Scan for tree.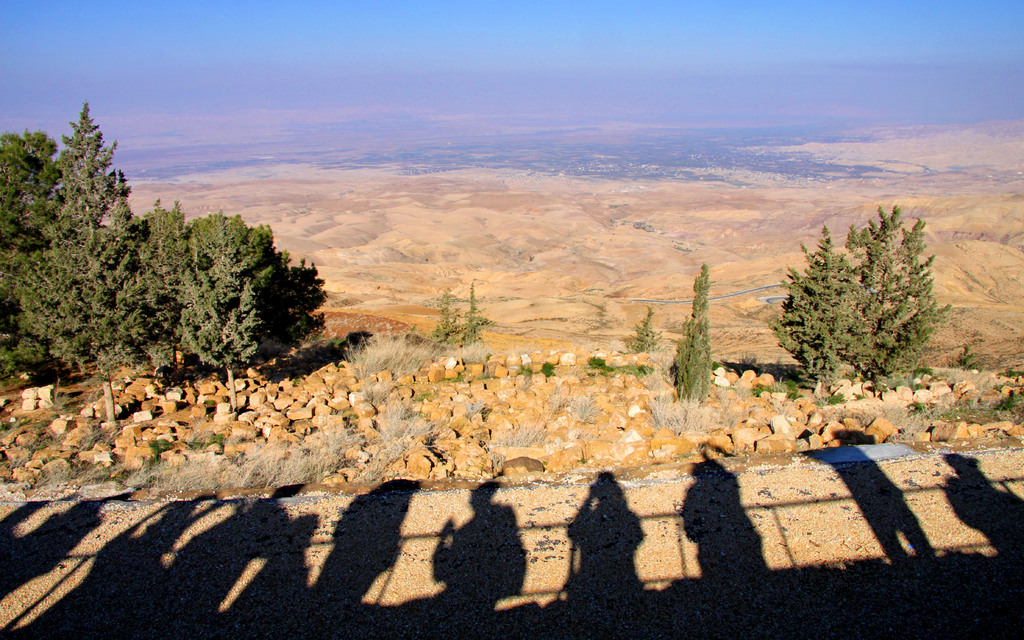
Scan result: bbox=(460, 284, 490, 350).
